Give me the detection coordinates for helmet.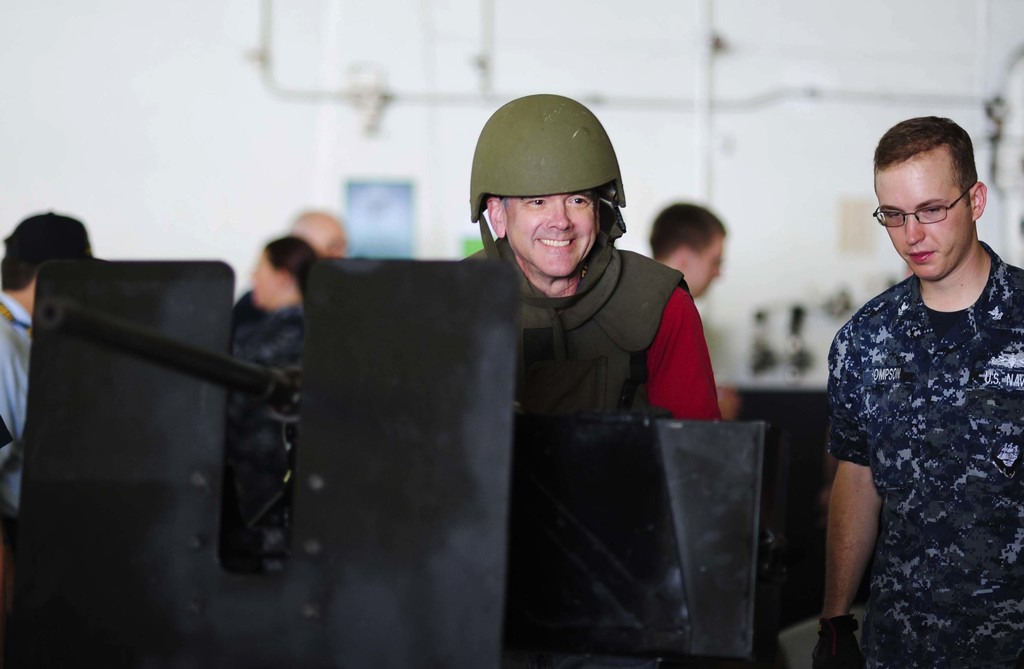
box=[470, 96, 644, 284].
